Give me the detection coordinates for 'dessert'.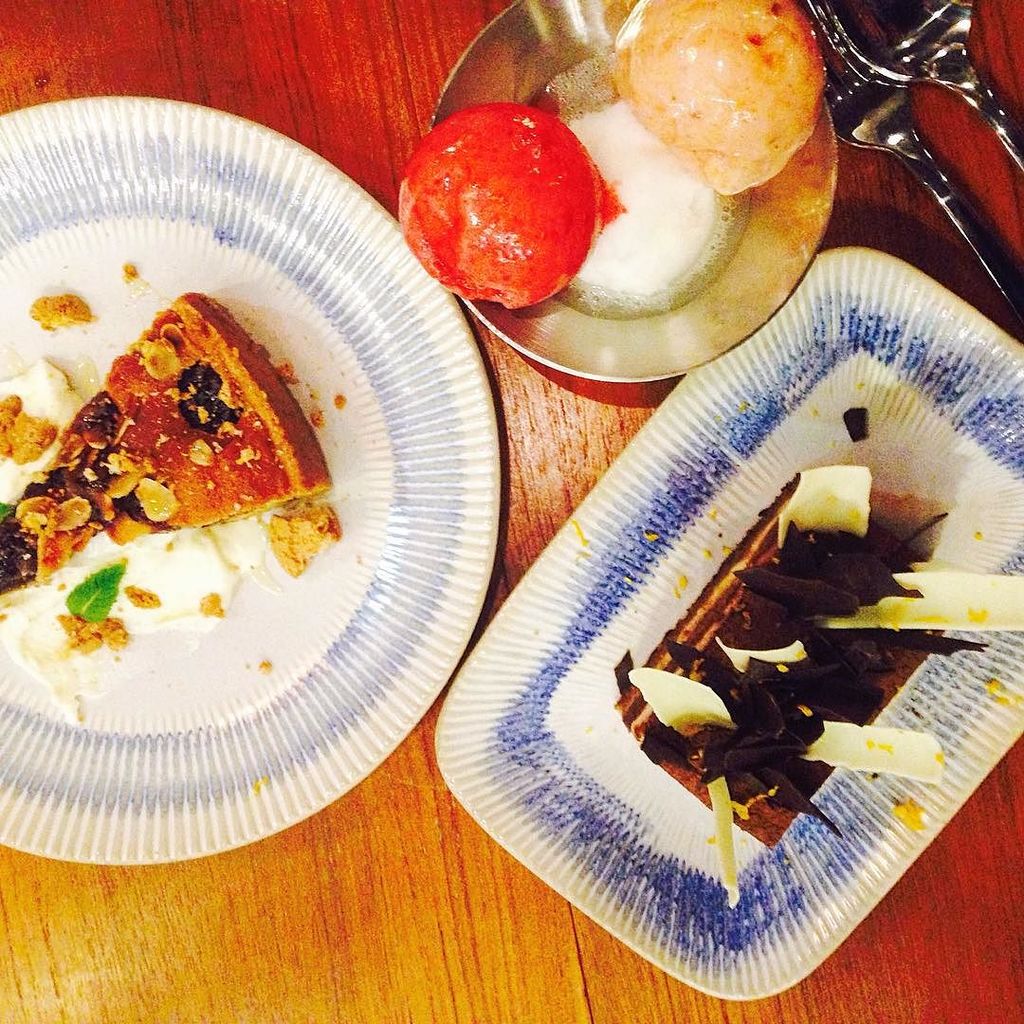
<box>614,464,1023,897</box>.
